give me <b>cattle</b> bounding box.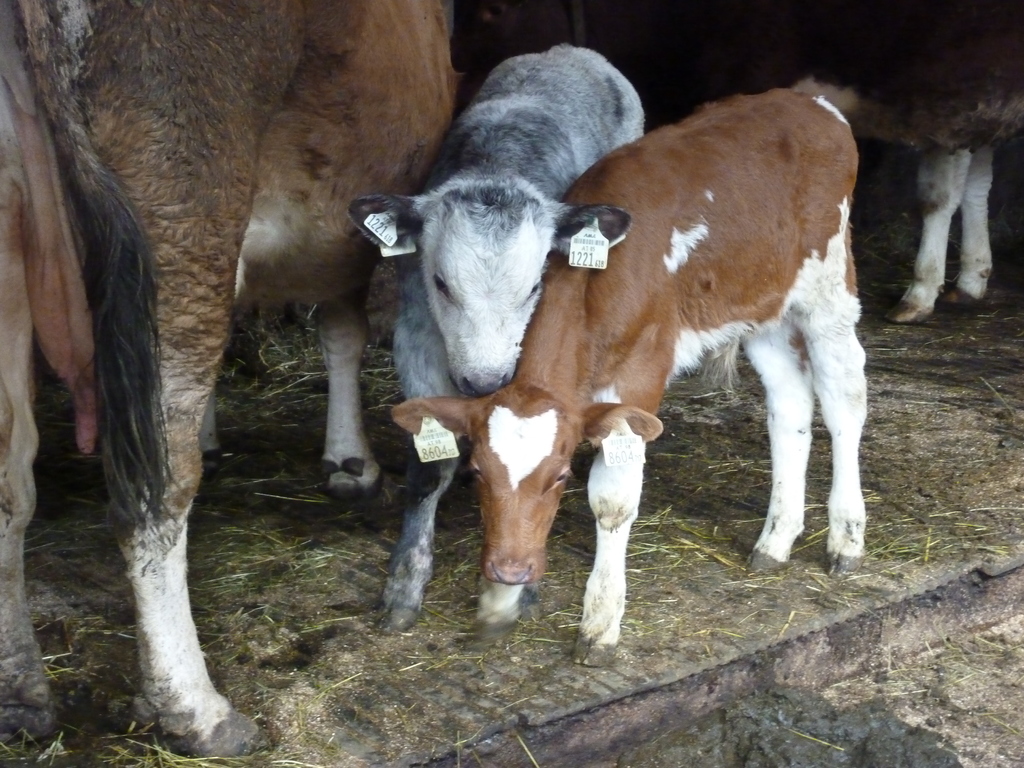
342,45,645,637.
